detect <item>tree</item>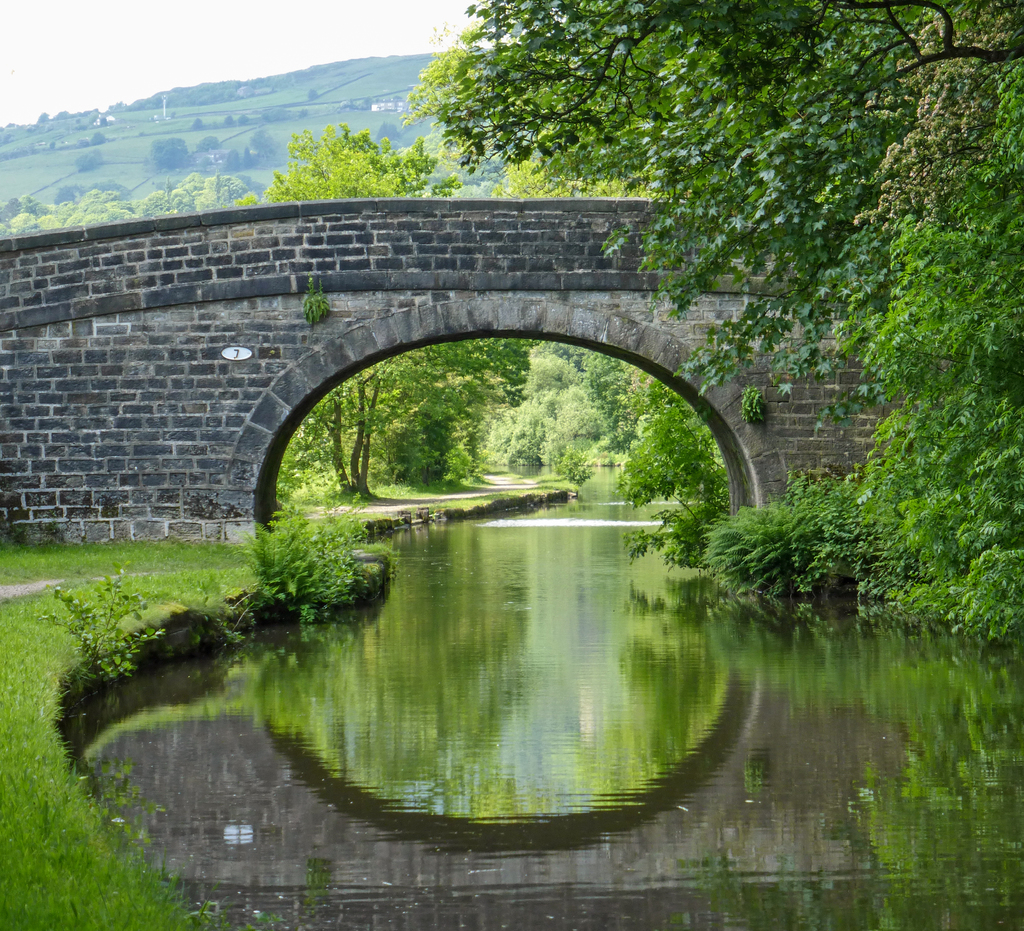
bbox=[150, 136, 189, 166]
